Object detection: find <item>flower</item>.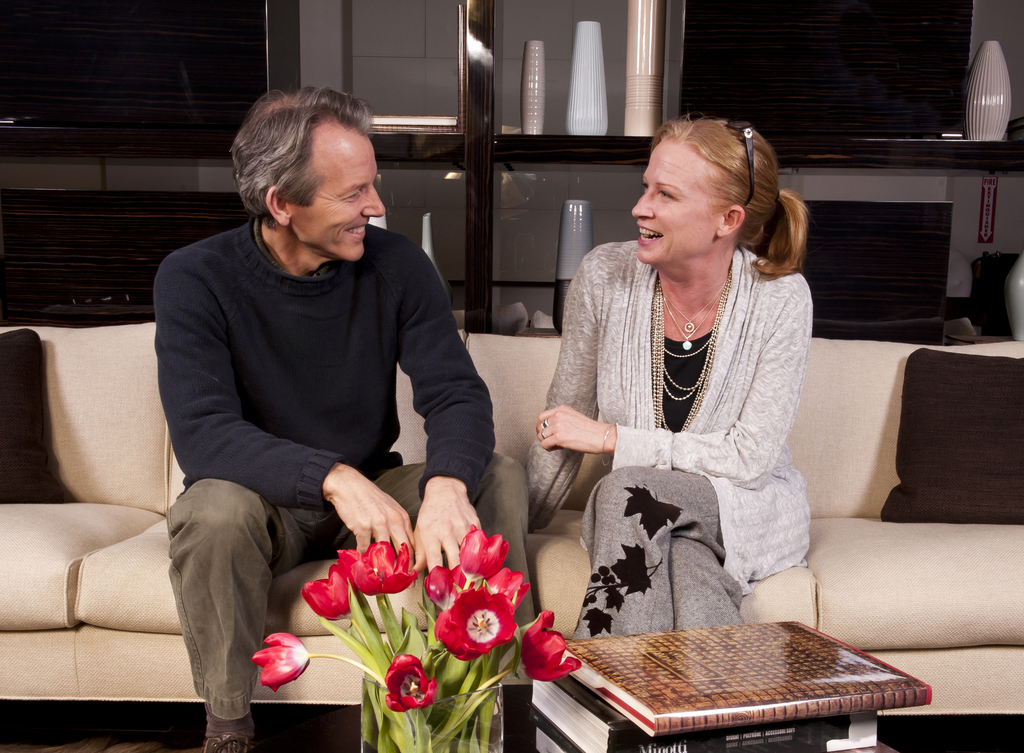
<bbox>489, 566, 523, 604</bbox>.
